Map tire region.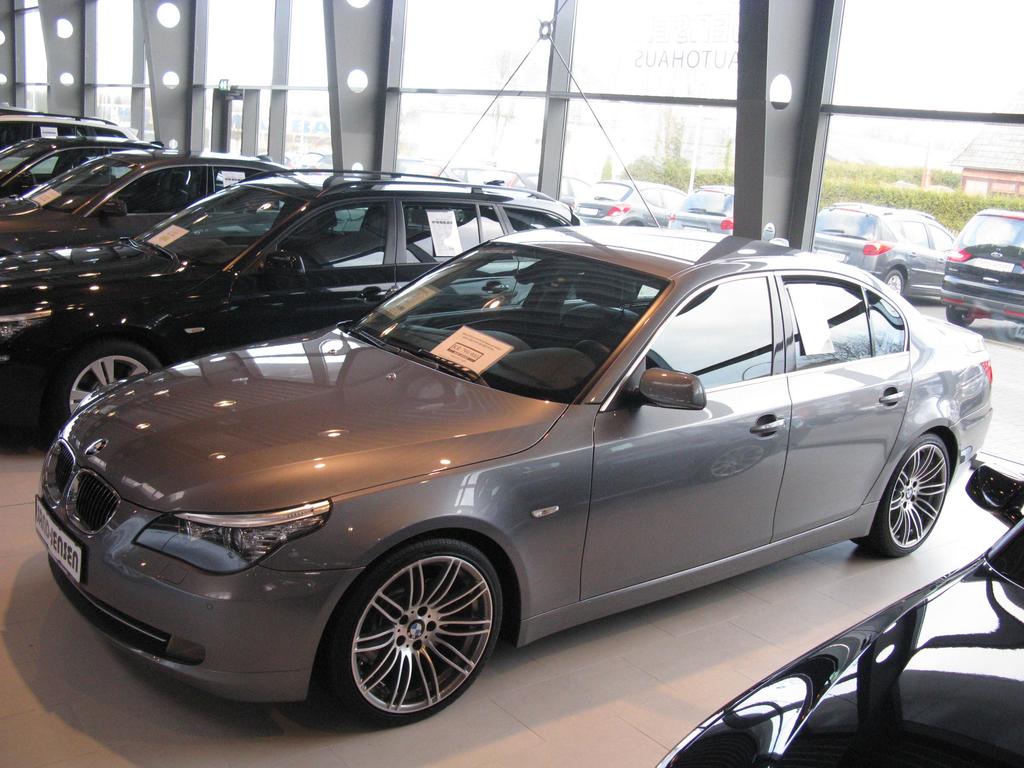
Mapped to 328 553 499 717.
